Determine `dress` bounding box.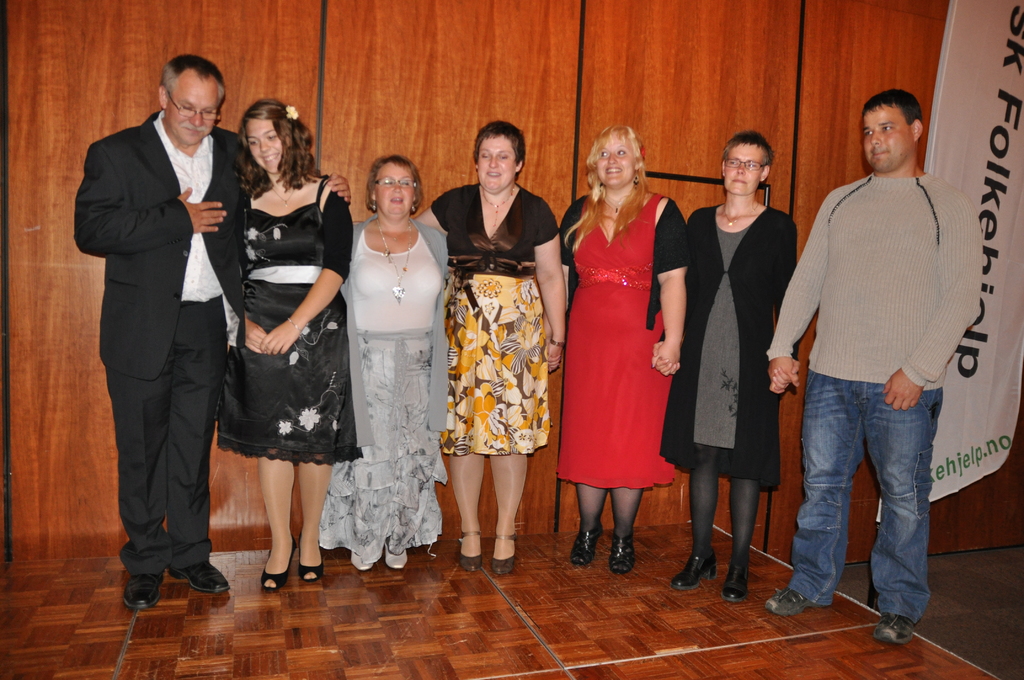
Determined: [x1=656, y1=203, x2=799, y2=492].
